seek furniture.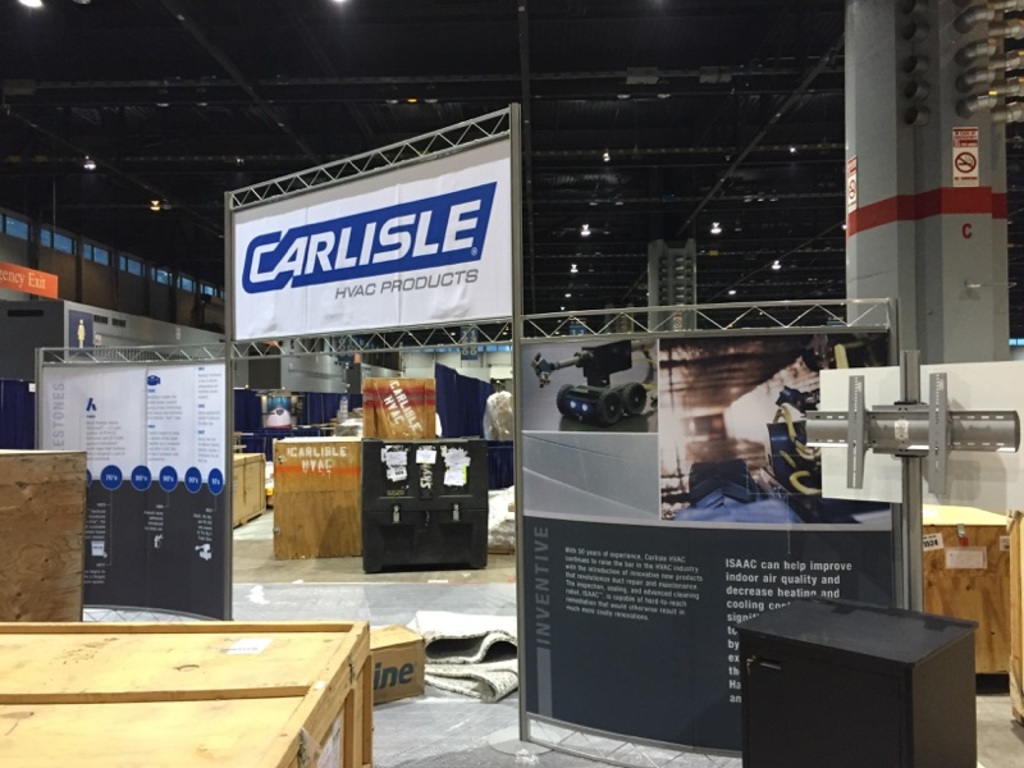
[x1=1000, y1=509, x2=1023, y2=716].
